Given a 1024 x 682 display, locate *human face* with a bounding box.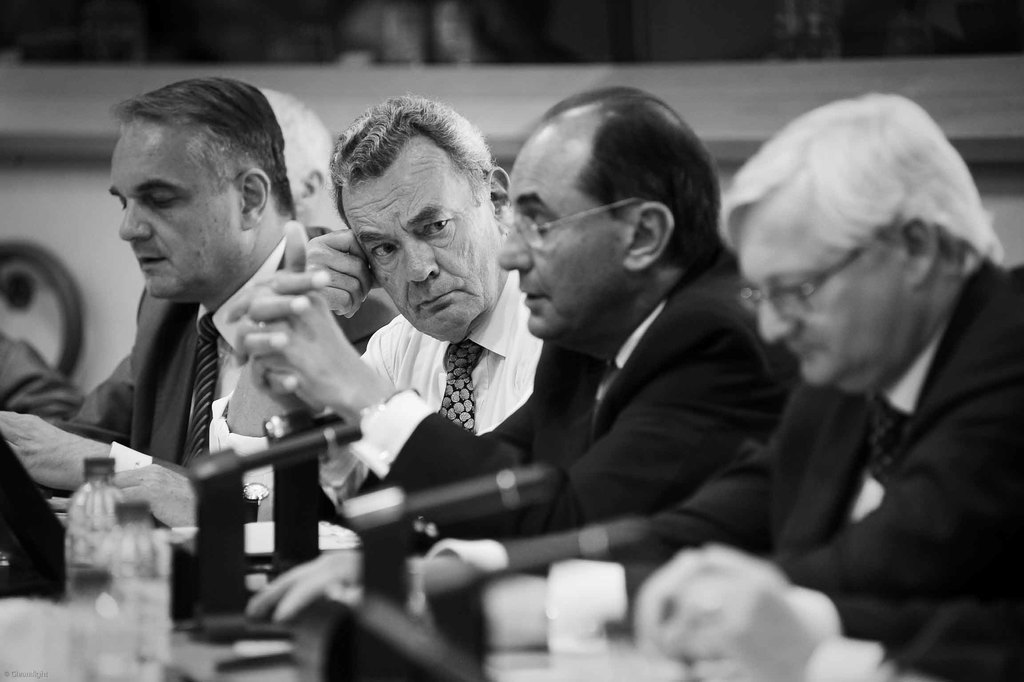
Located: l=341, t=146, r=489, b=330.
